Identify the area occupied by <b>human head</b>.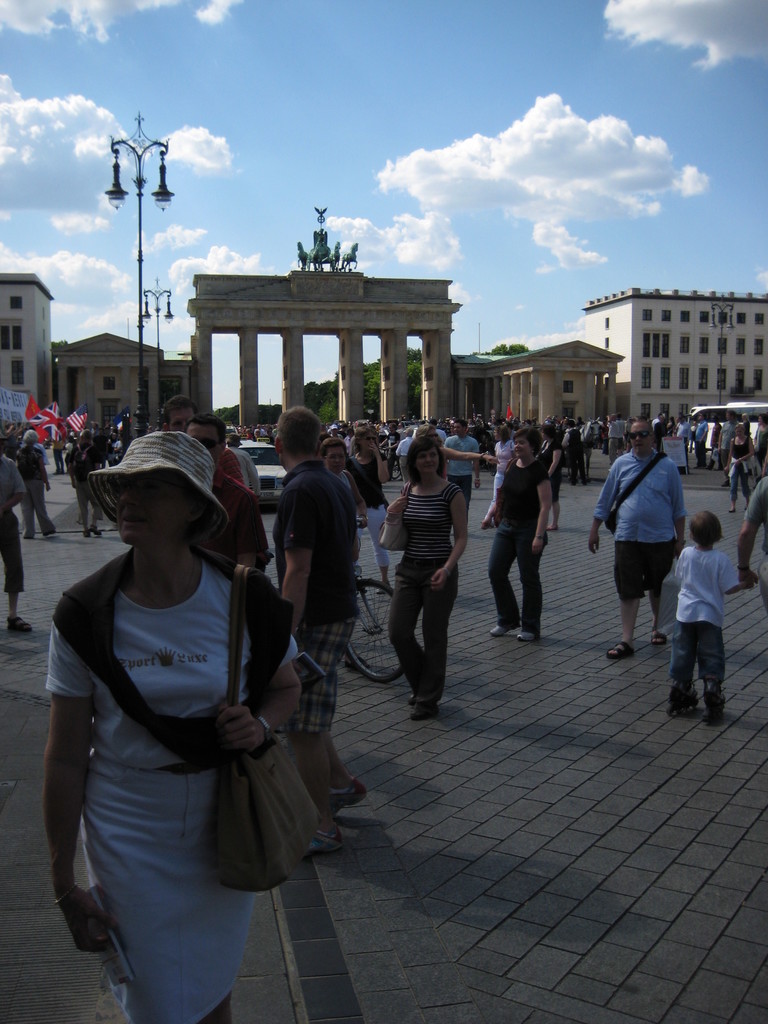
Area: Rect(75, 428, 100, 449).
